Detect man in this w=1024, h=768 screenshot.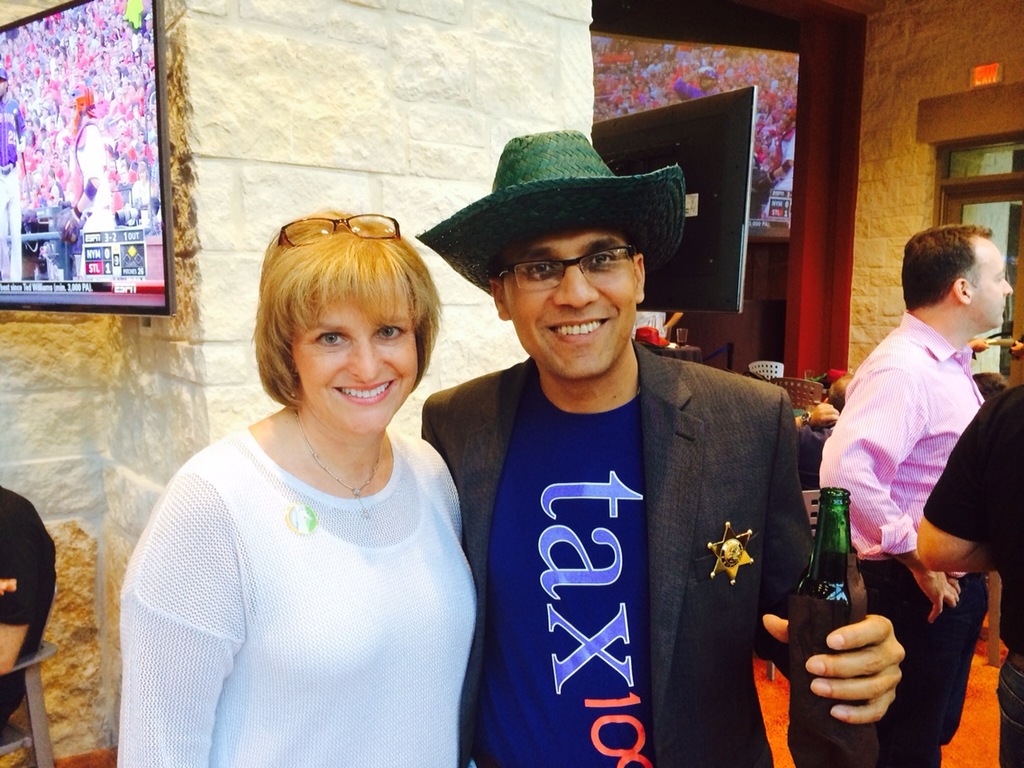
Detection: x1=816, y1=223, x2=1012, y2=767.
